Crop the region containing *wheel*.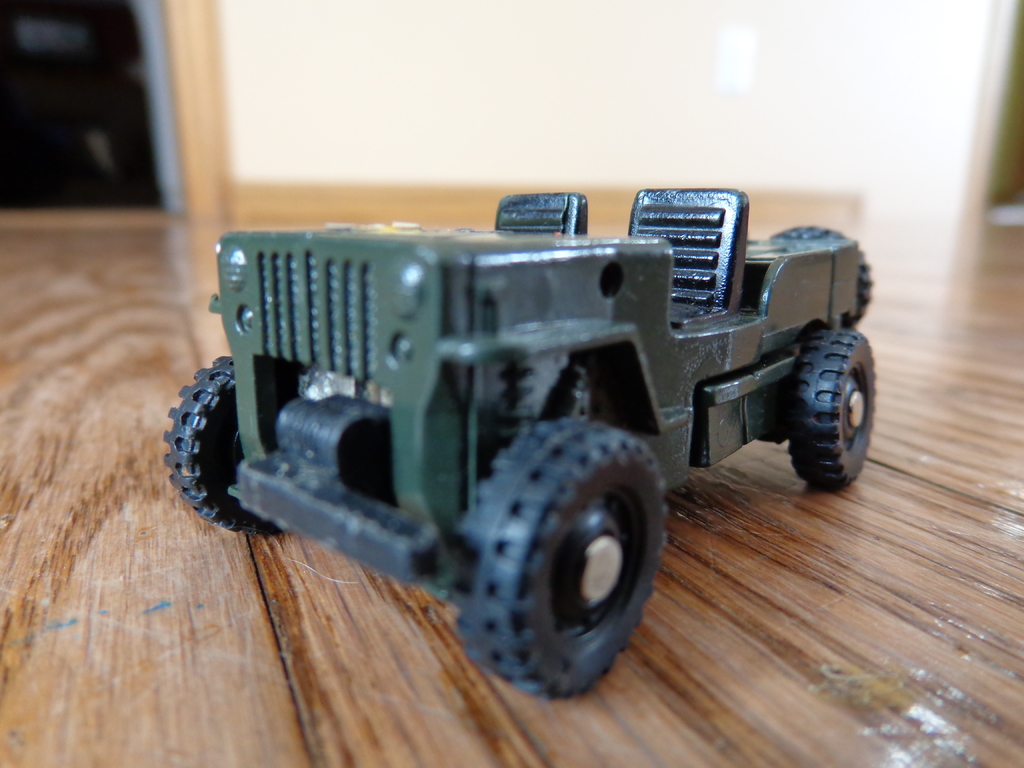
Crop region: BBox(781, 335, 878, 490).
